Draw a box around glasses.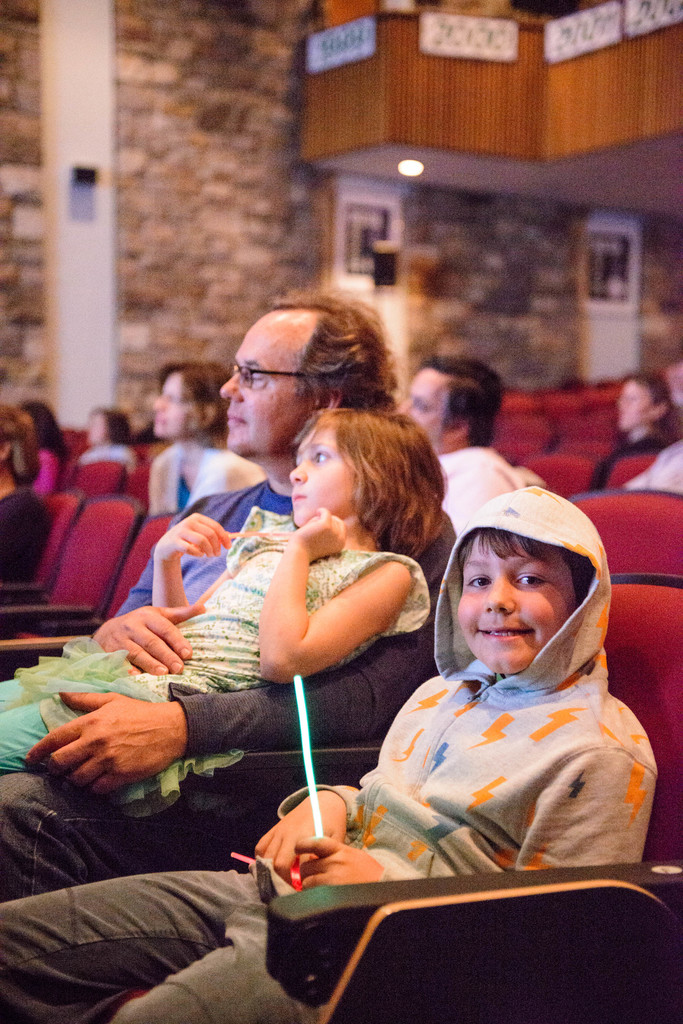
left=227, top=357, right=302, bottom=385.
